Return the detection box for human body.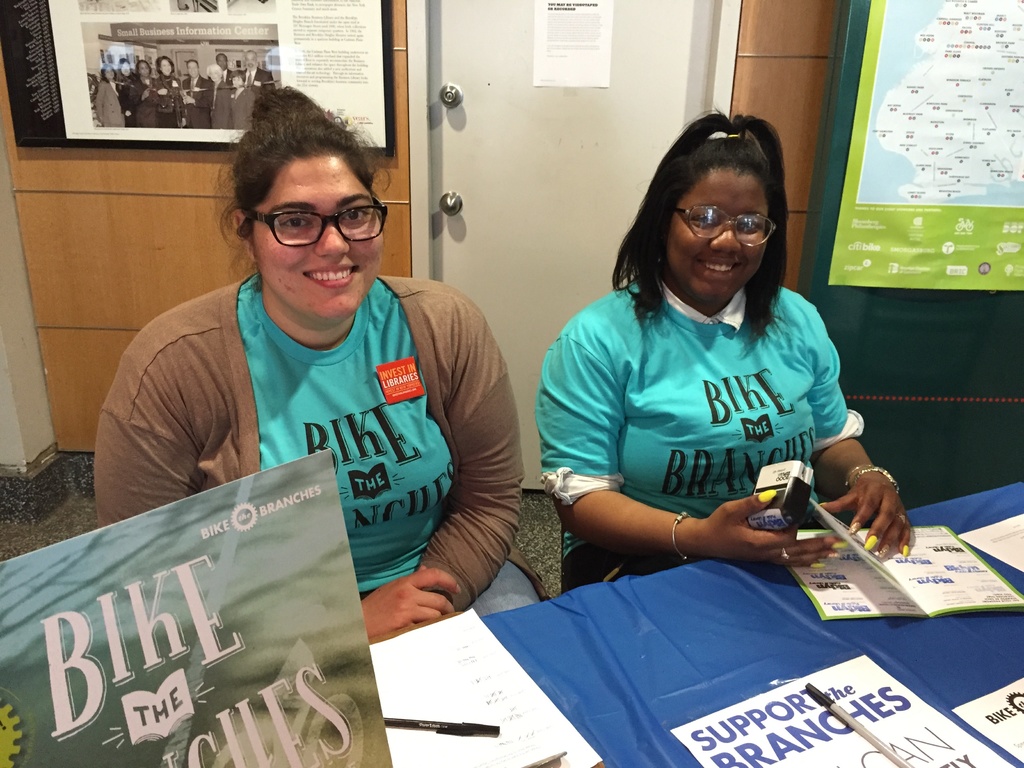
box=[224, 73, 250, 127].
